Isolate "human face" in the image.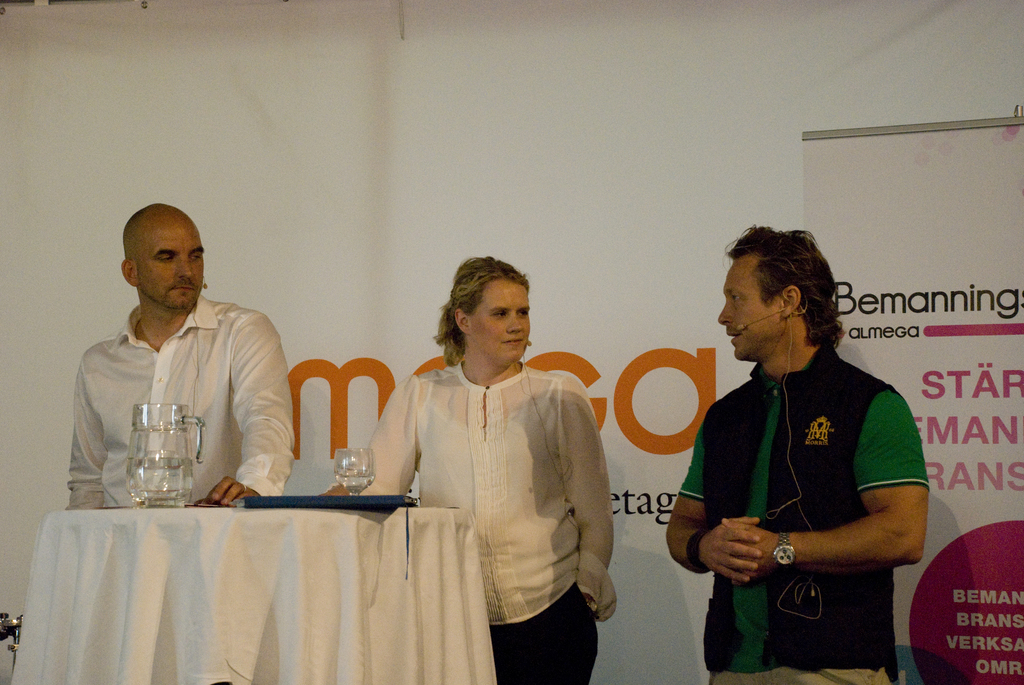
Isolated region: (left=125, top=216, right=210, bottom=305).
